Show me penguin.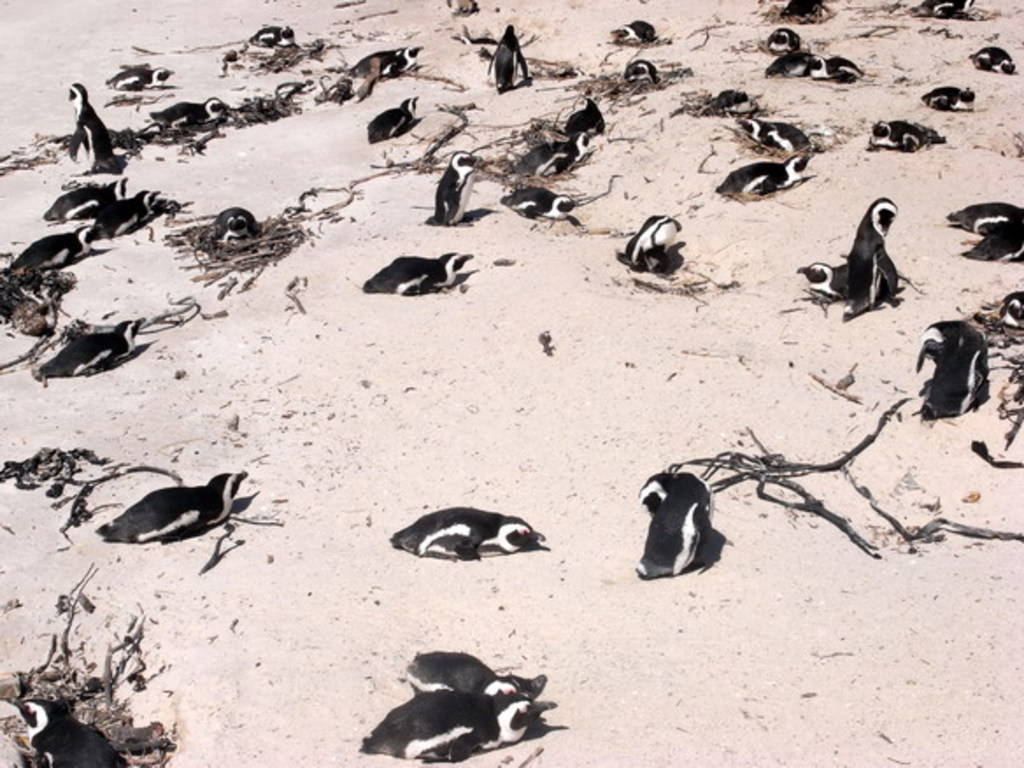
penguin is here: [x1=808, y1=49, x2=863, y2=84].
